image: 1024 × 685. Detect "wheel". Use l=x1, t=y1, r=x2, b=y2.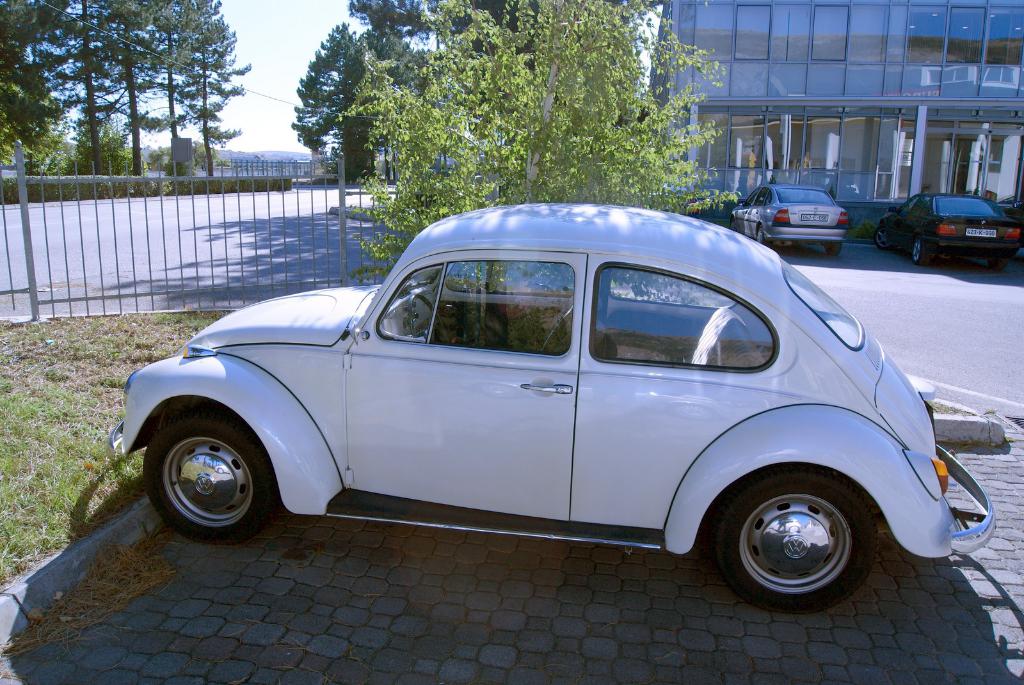
l=826, t=242, r=846, b=255.
